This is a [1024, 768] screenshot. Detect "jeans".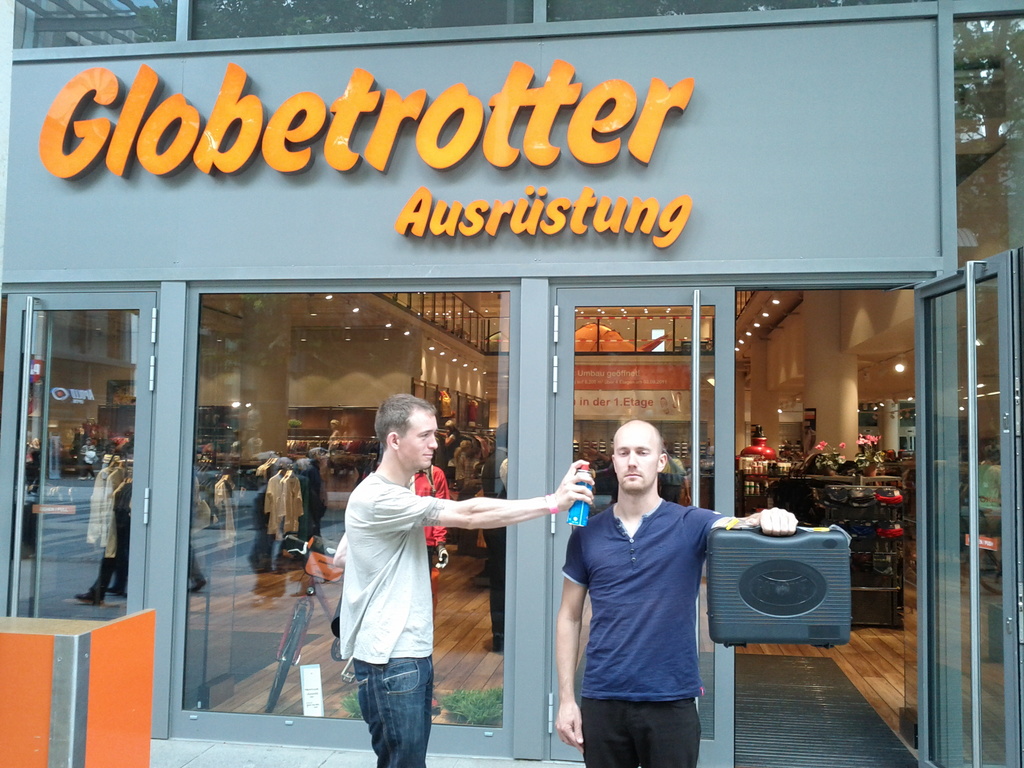
(348,669,434,758).
